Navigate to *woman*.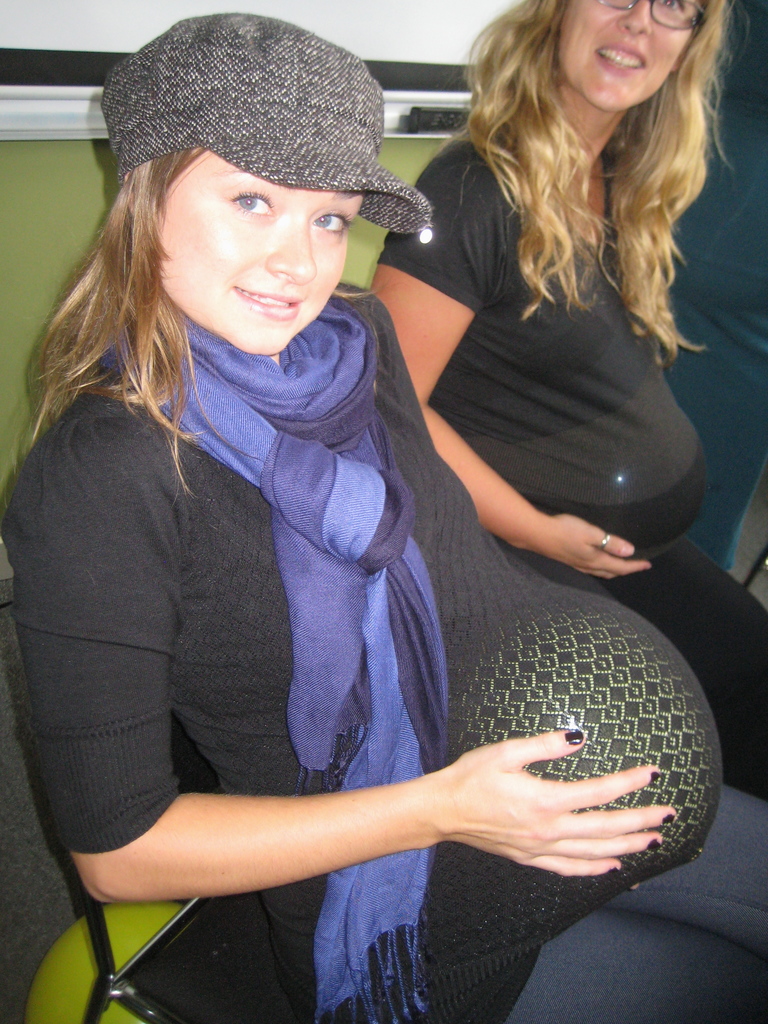
Navigation target: bbox(0, 13, 767, 1023).
